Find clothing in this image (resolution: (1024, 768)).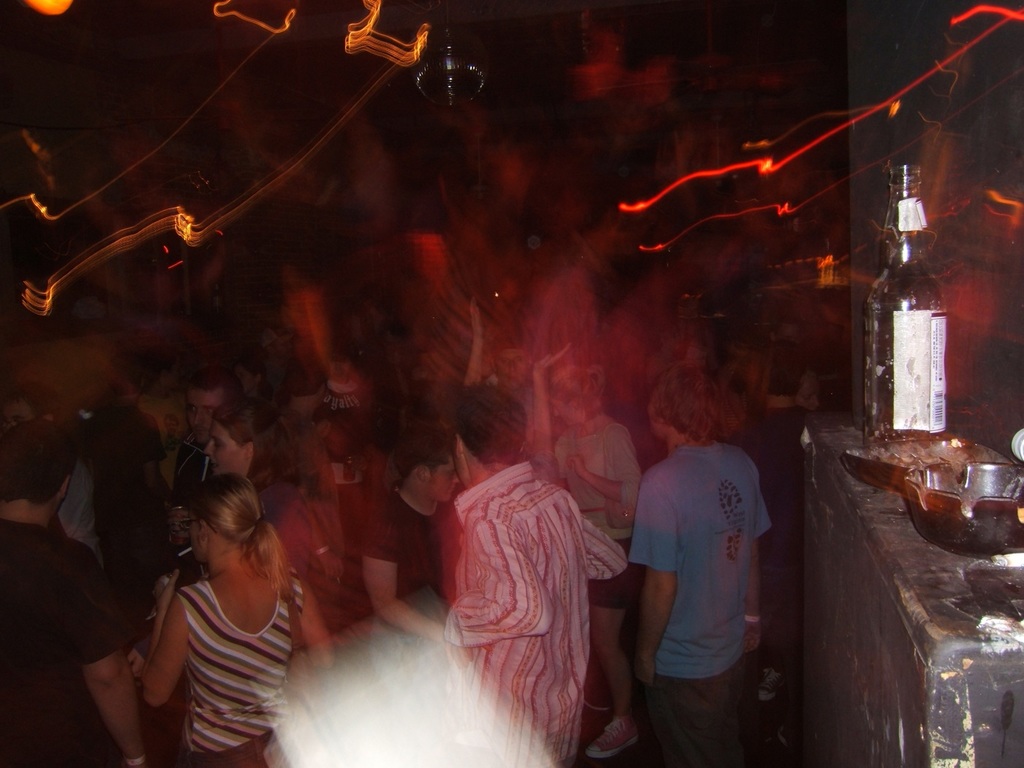
crop(632, 413, 780, 730).
